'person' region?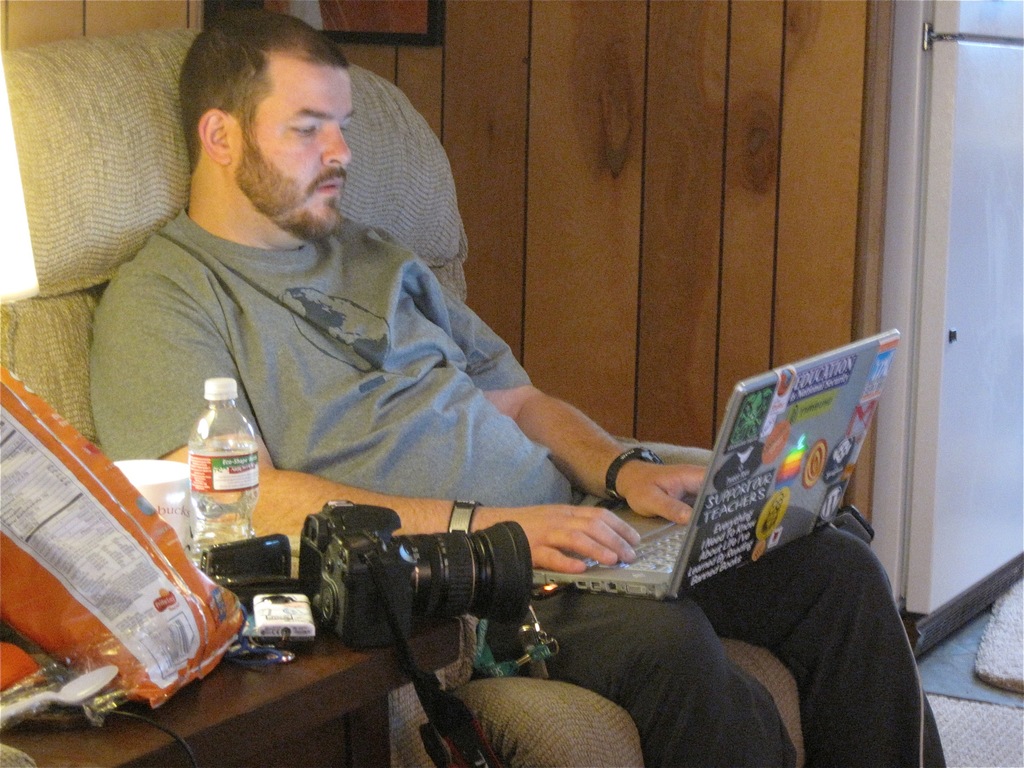
(86, 6, 947, 767)
